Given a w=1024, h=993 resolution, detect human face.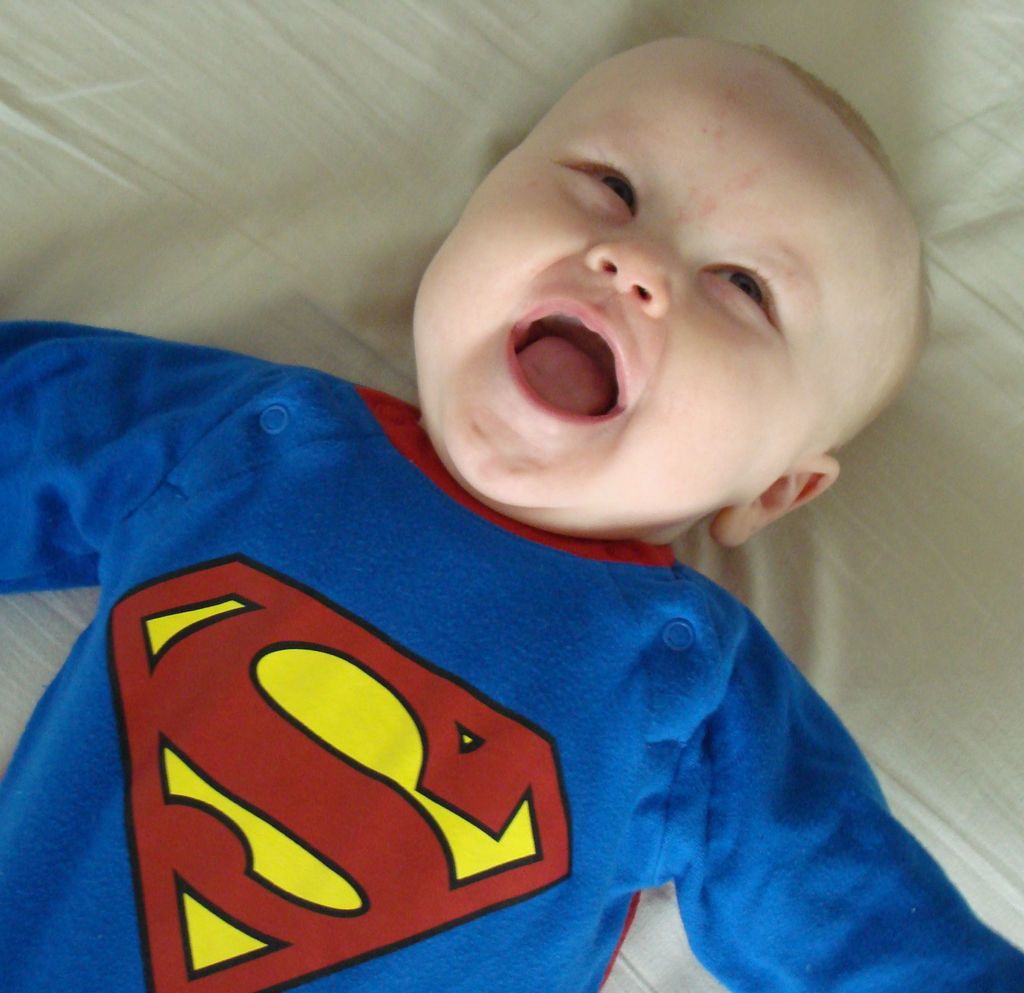
(409, 42, 895, 501).
